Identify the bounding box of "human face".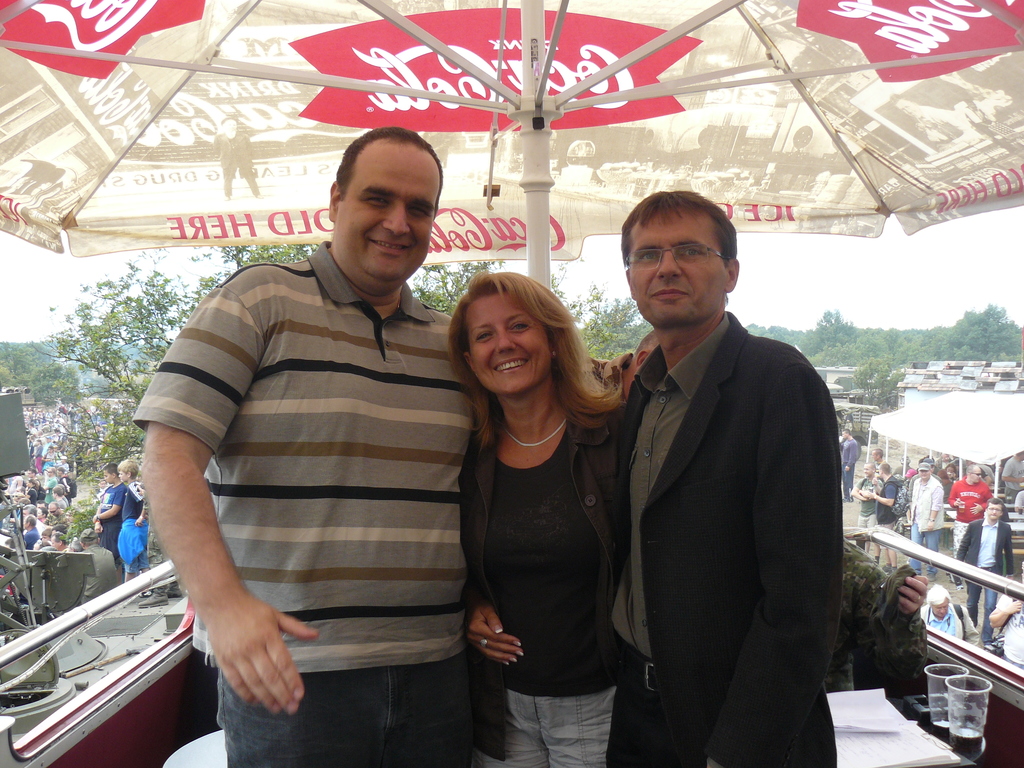
x1=931 y1=596 x2=948 y2=618.
